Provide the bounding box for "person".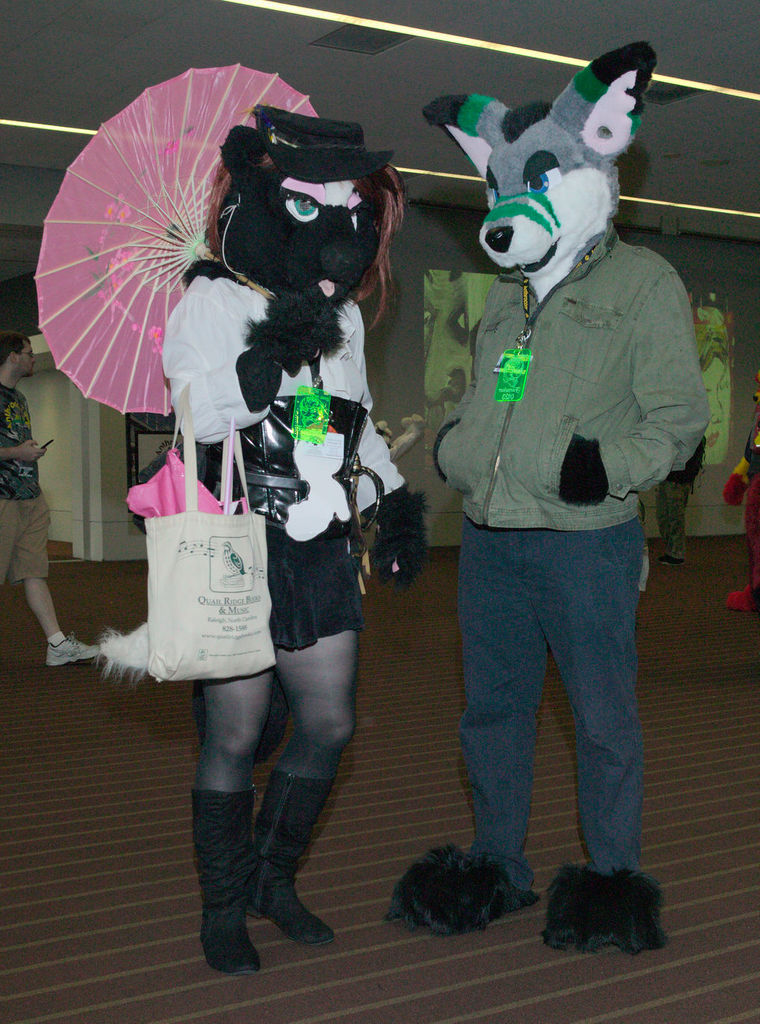
bbox=[42, 63, 398, 970].
